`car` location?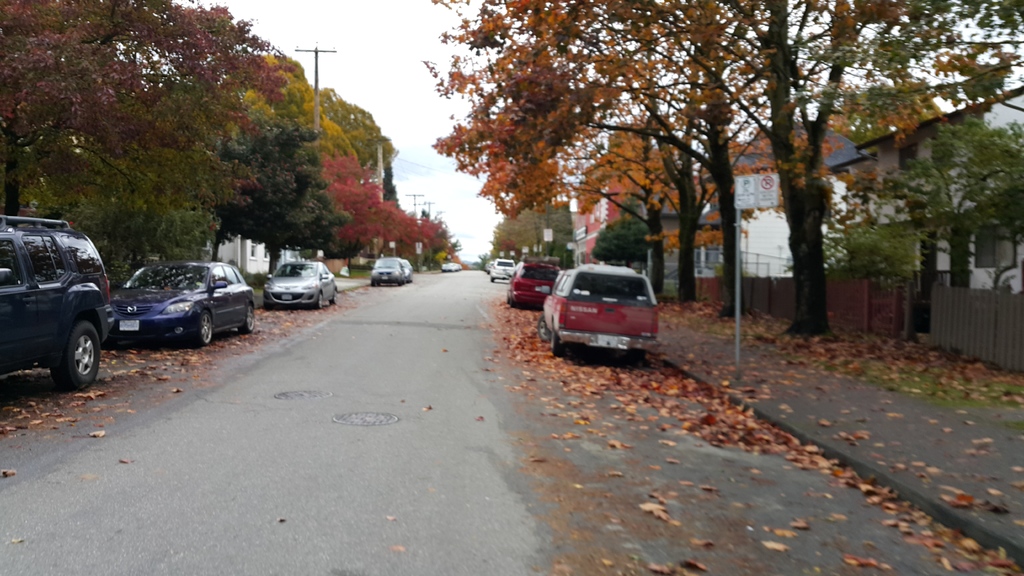
x1=0, y1=214, x2=117, y2=389
